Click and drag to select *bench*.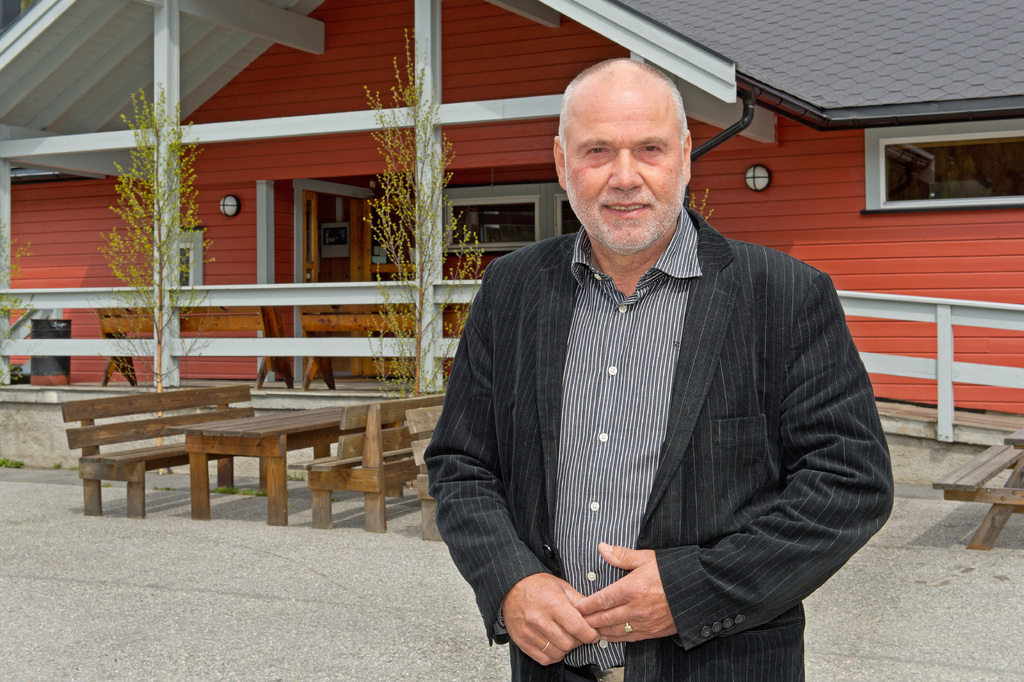
Selection: box=[411, 410, 445, 544].
